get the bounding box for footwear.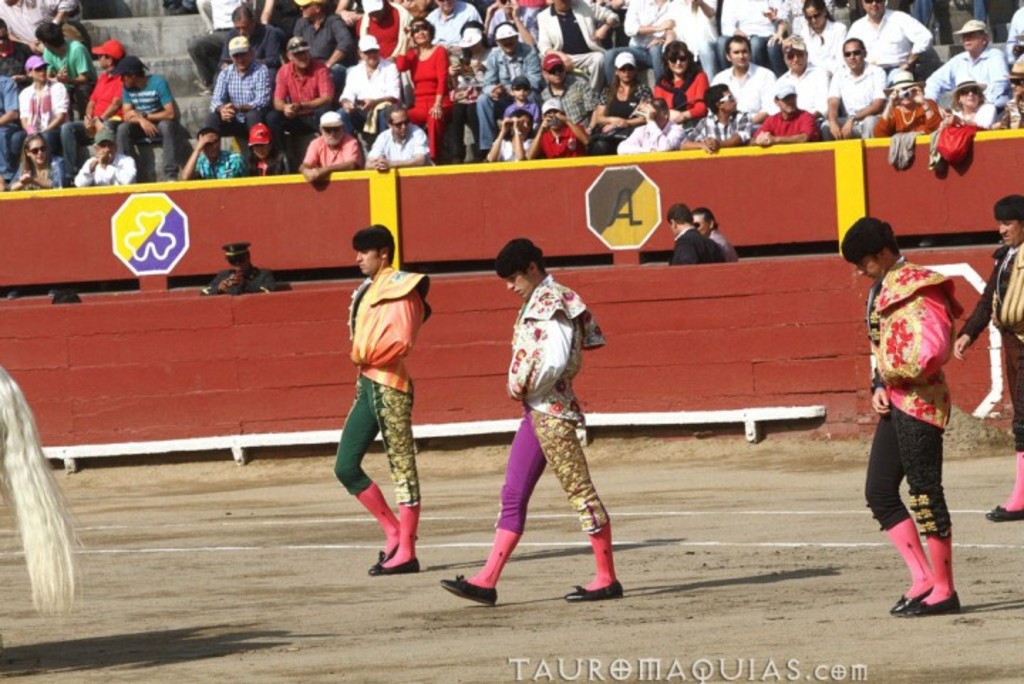
[x1=370, y1=557, x2=422, y2=573].
